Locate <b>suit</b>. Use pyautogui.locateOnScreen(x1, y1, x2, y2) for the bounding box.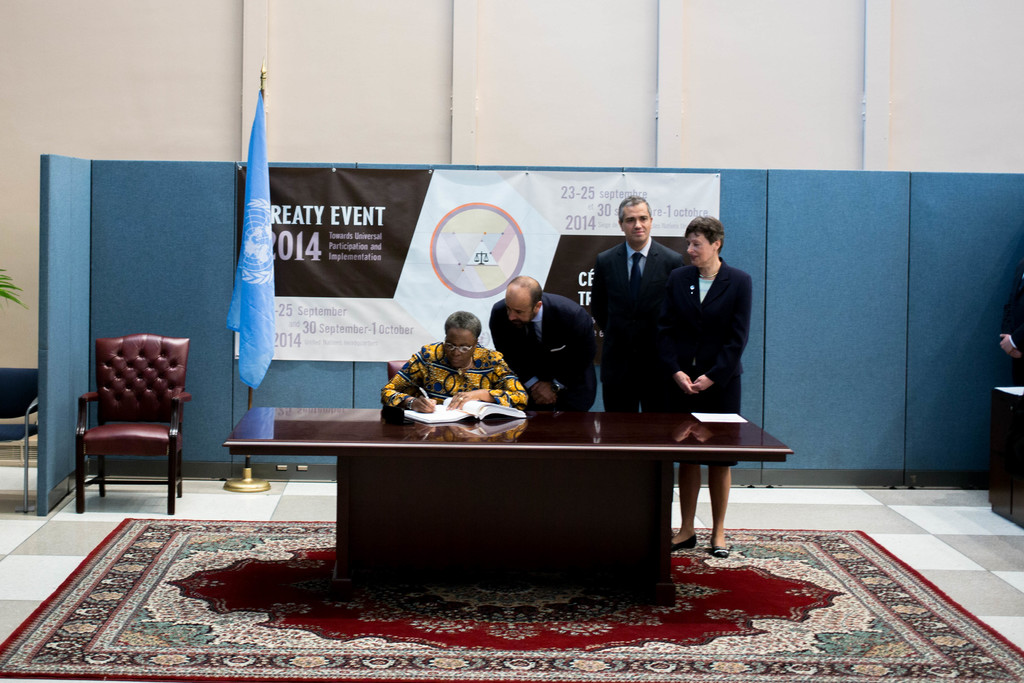
pyautogui.locateOnScreen(593, 238, 682, 418).
